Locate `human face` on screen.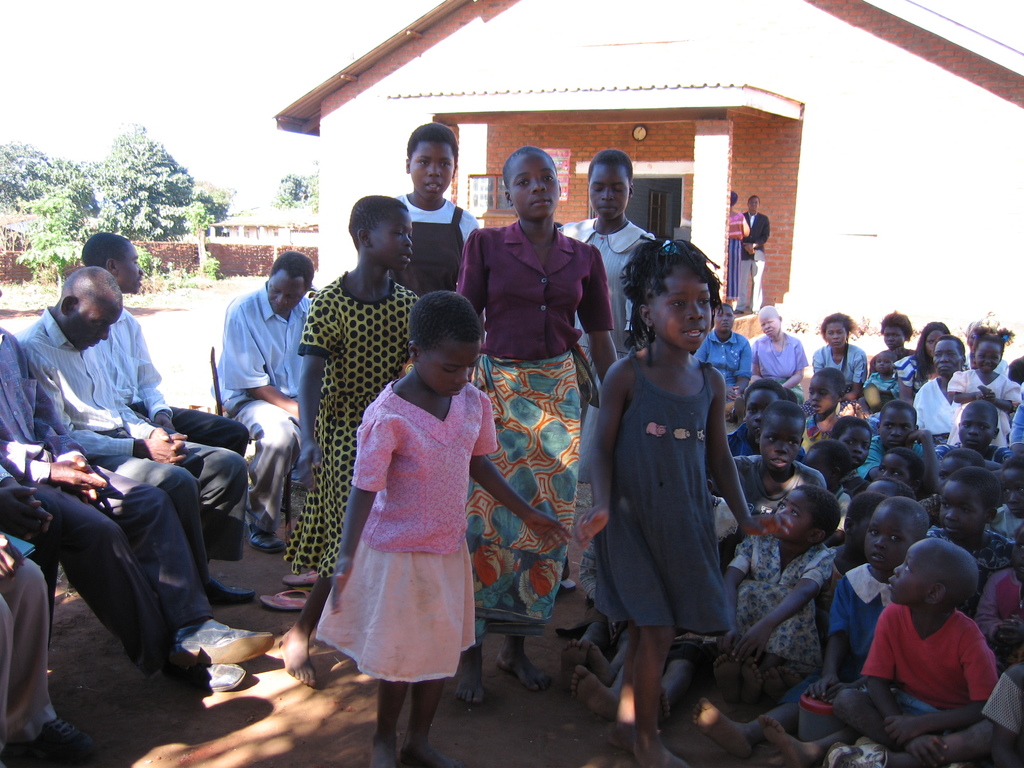
On screen at (x1=970, y1=342, x2=997, y2=374).
